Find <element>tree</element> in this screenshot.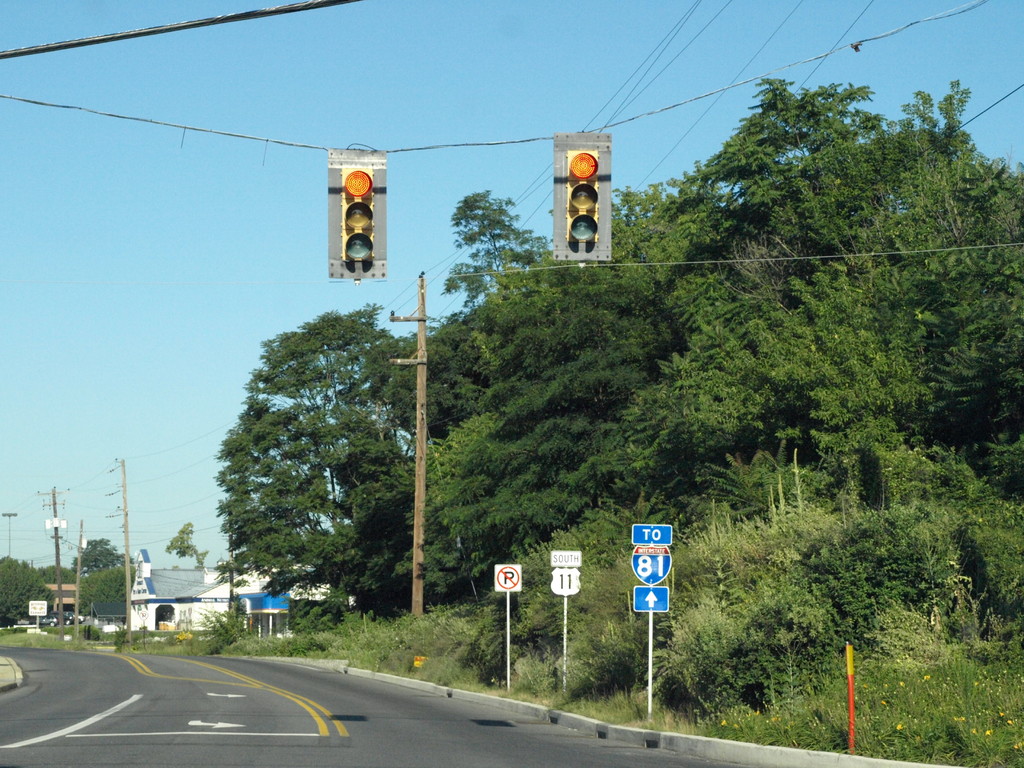
The bounding box for <element>tree</element> is 166 520 214 569.
